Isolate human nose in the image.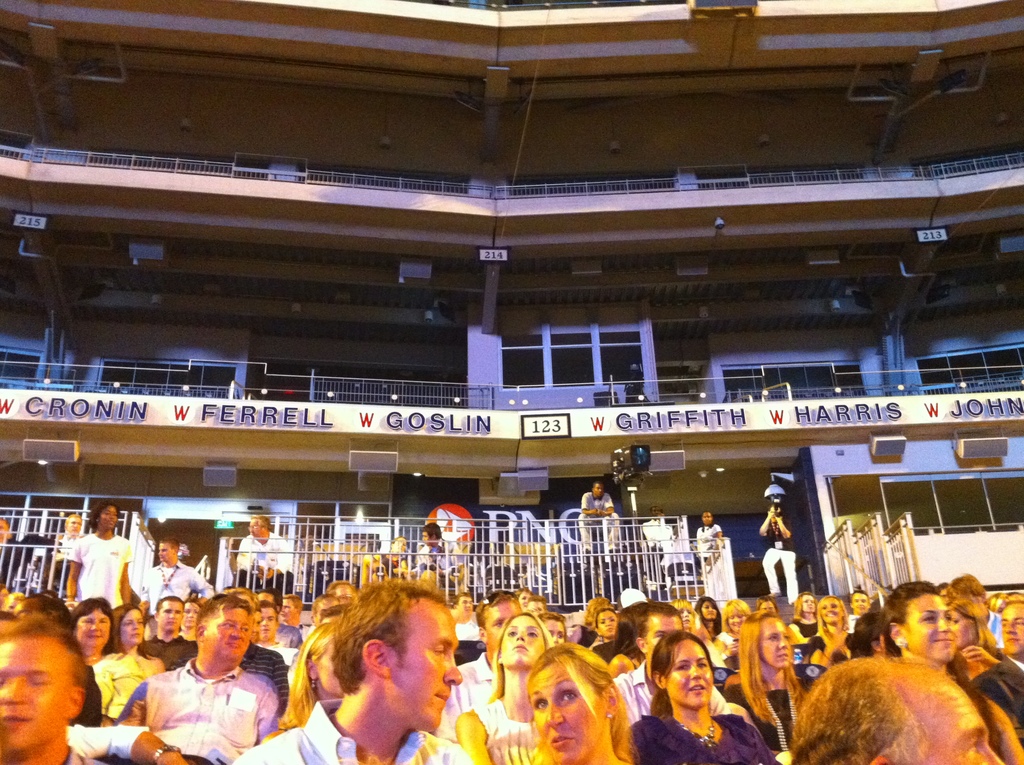
Isolated region: l=442, t=652, r=461, b=682.
